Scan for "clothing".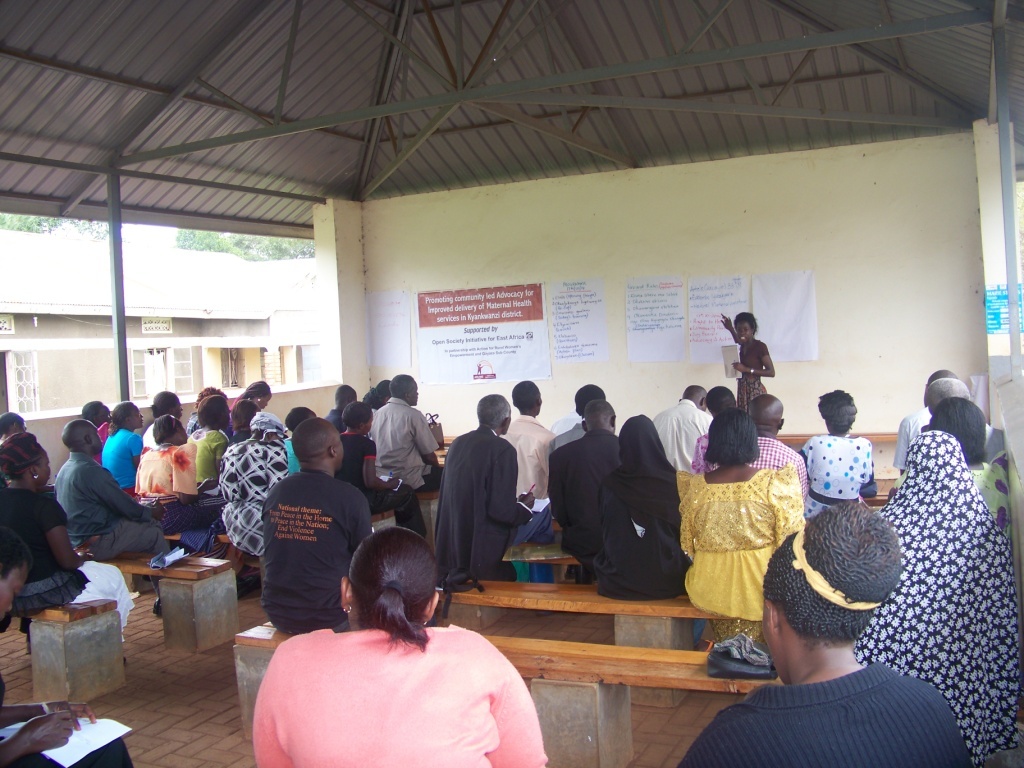
Scan result: [854, 424, 1023, 767].
